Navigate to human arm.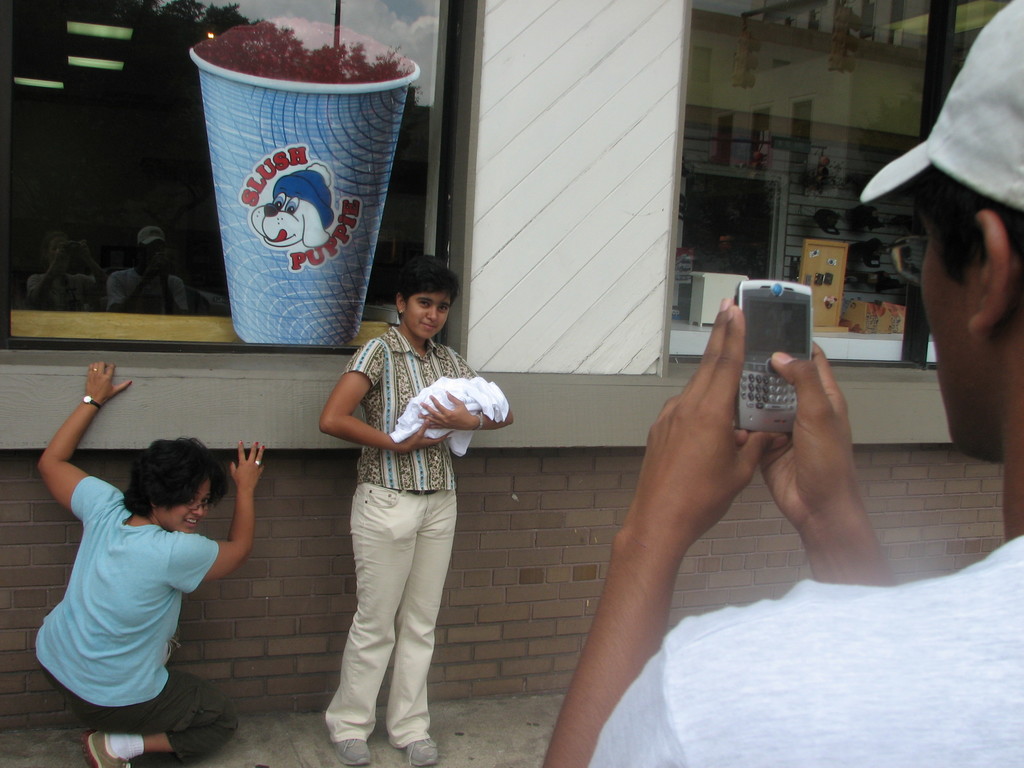
Navigation target: detection(413, 364, 513, 434).
